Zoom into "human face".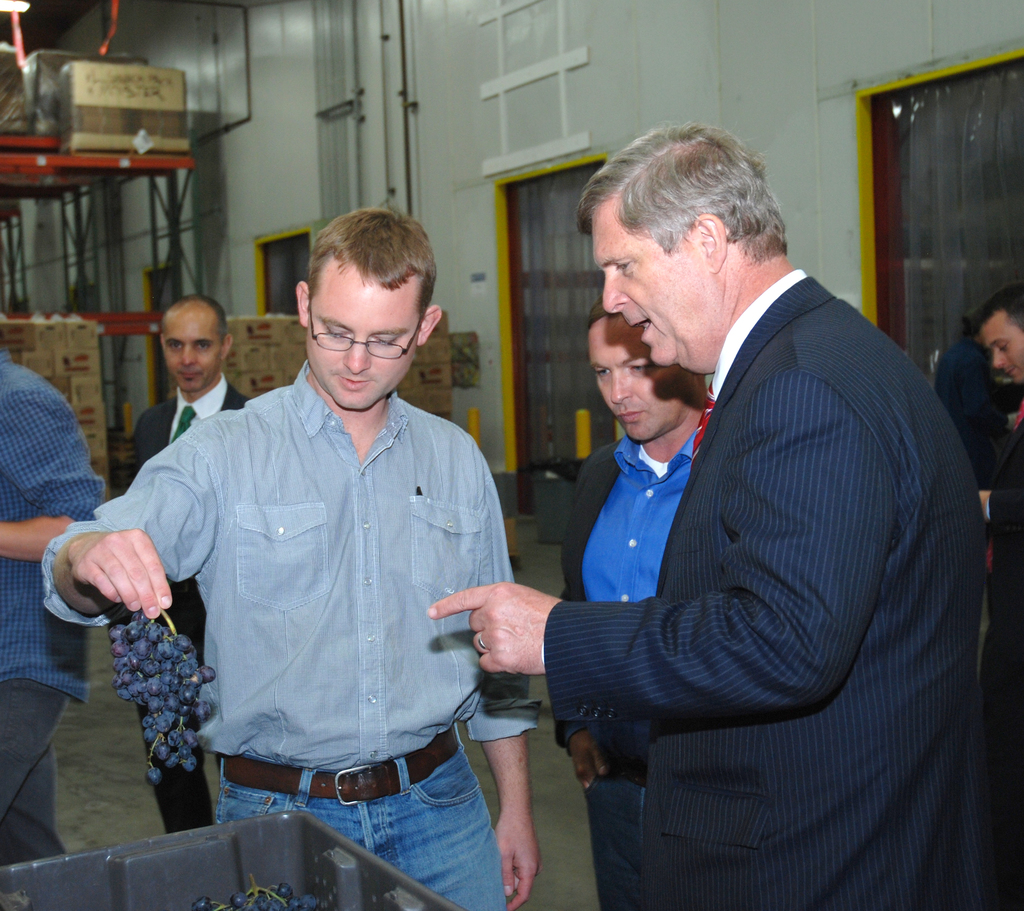
Zoom target: x1=979, y1=314, x2=1023, y2=376.
